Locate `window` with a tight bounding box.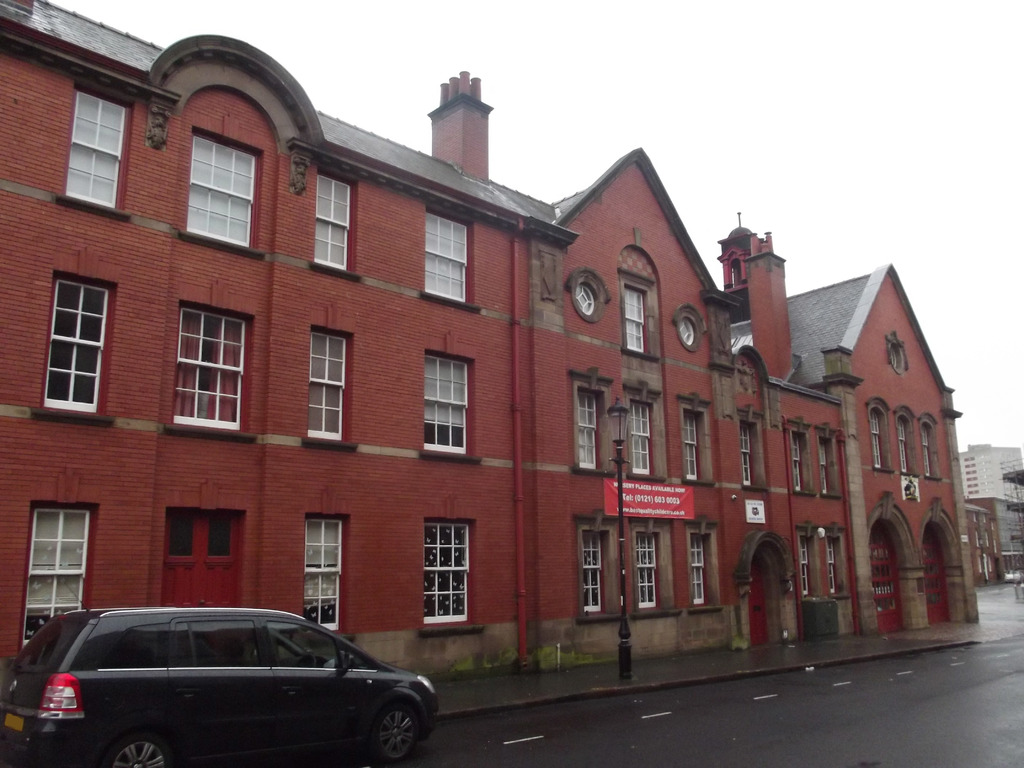
566/364/617/475.
